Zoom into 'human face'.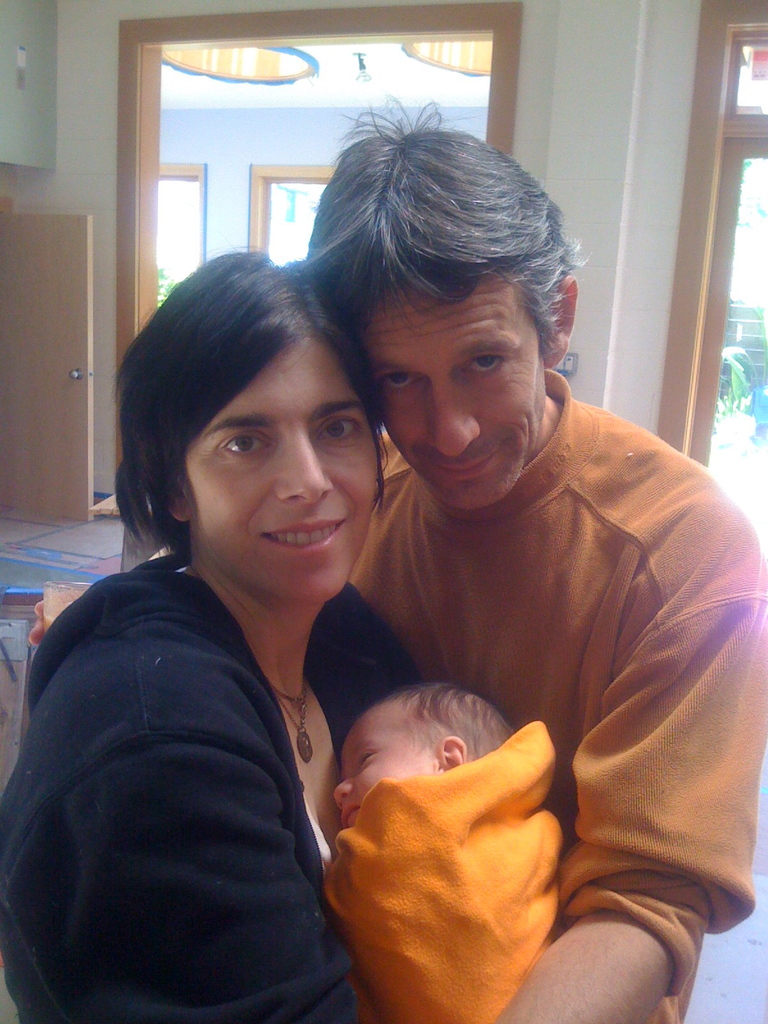
Zoom target: bbox=(333, 713, 444, 829).
